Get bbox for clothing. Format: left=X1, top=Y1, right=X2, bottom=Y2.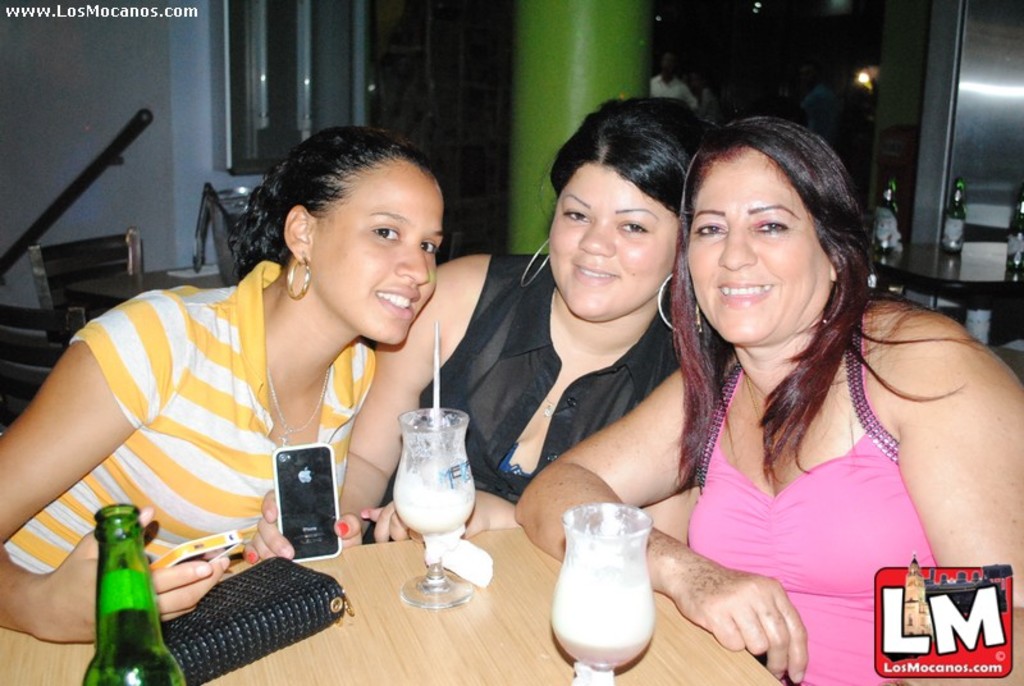
left=361, top=247, right=676, bottom=546.
